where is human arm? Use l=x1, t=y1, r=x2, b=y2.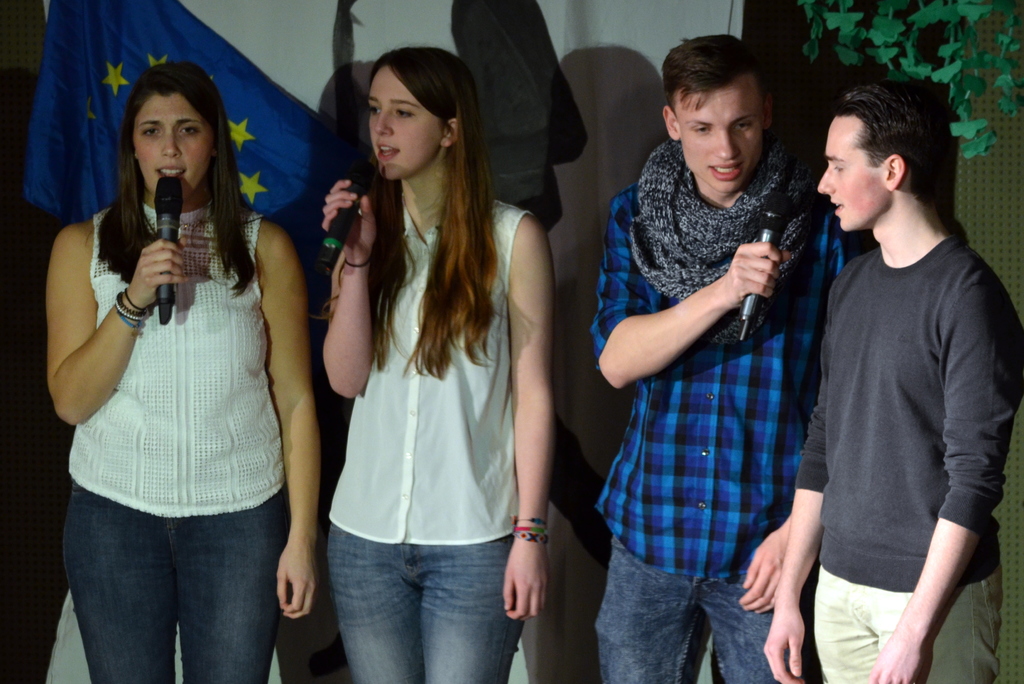
l=320, t=176, r=378, b=399.
